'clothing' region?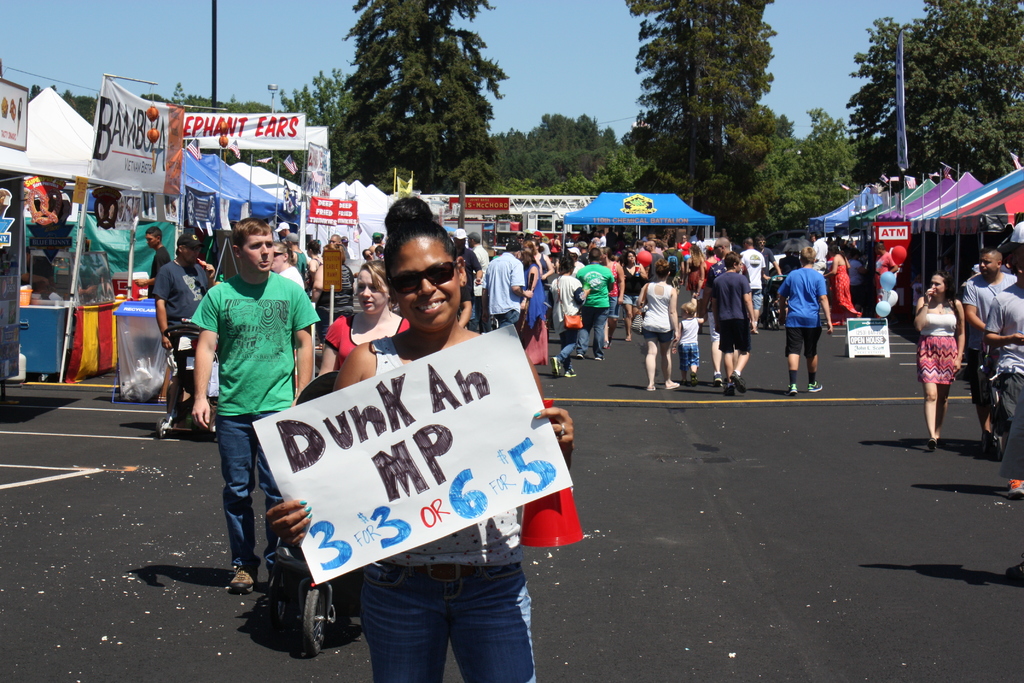
x1=781 y1=266 x2=829 y2=357
